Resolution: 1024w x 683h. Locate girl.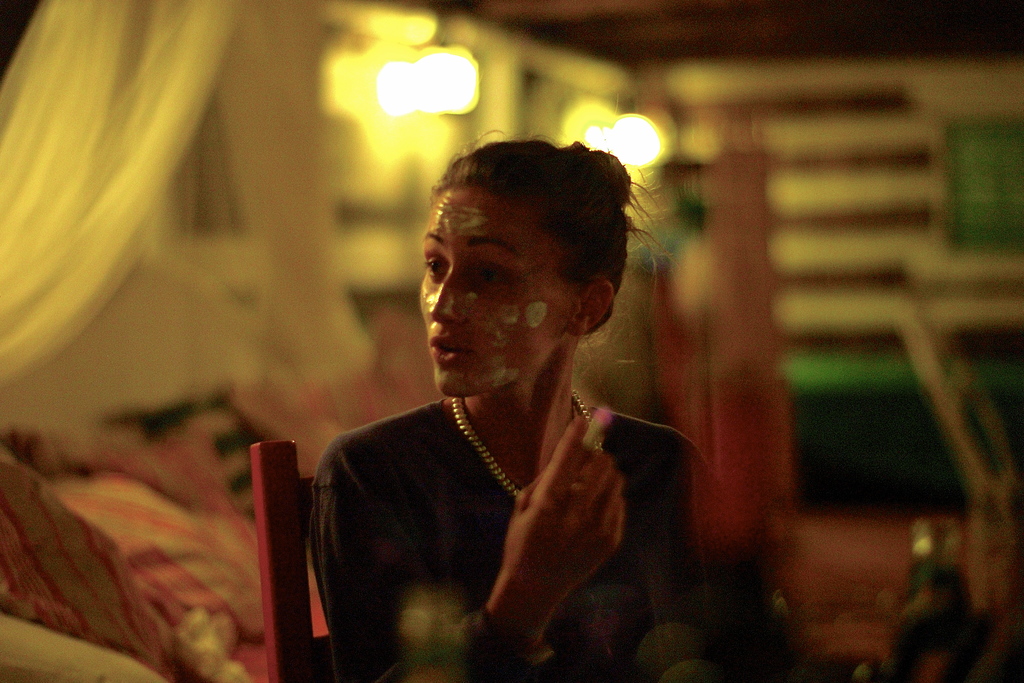
[x1=305, y1=138, x2=735, y2=682].
